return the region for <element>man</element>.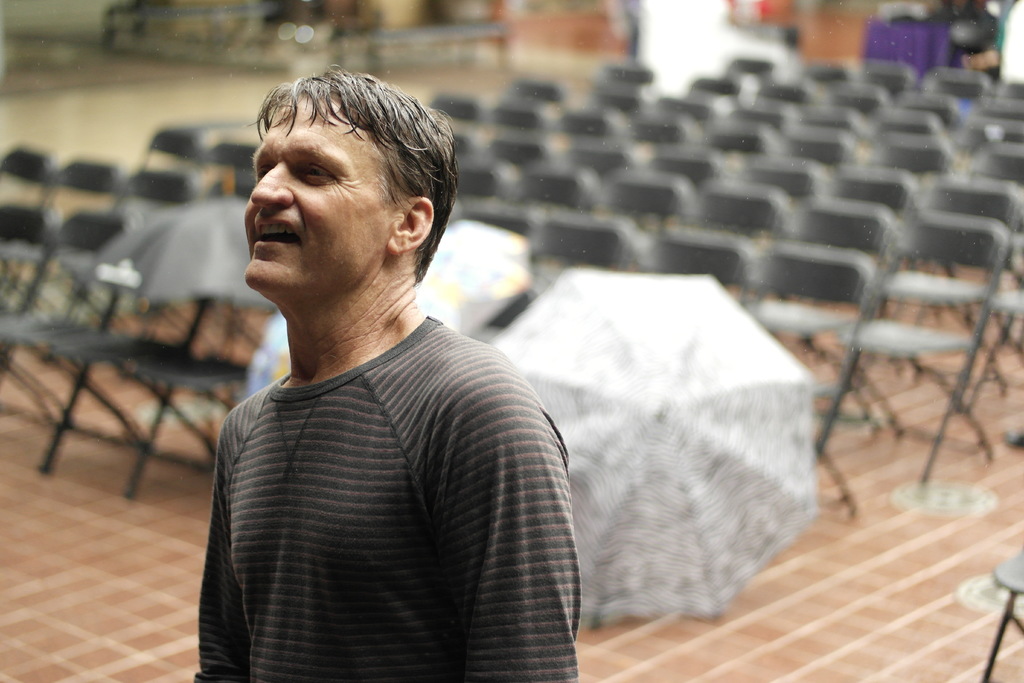
[x1=159, y1=61, x2=605, y2=673].
